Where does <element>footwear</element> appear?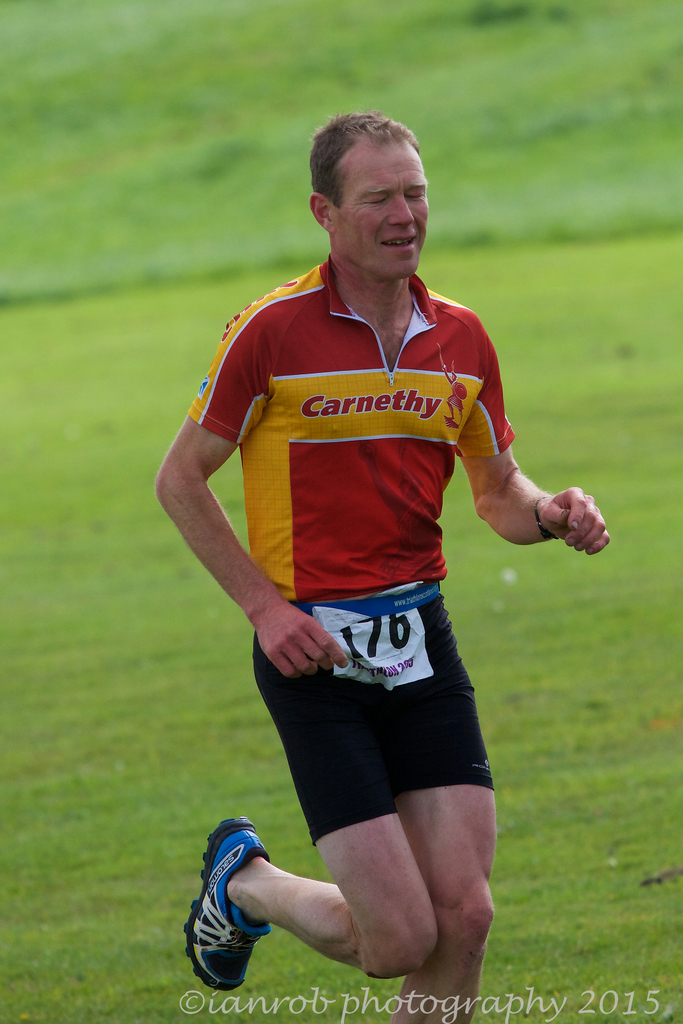
Appears at <region>177, 803, 281, 1000</region>.
